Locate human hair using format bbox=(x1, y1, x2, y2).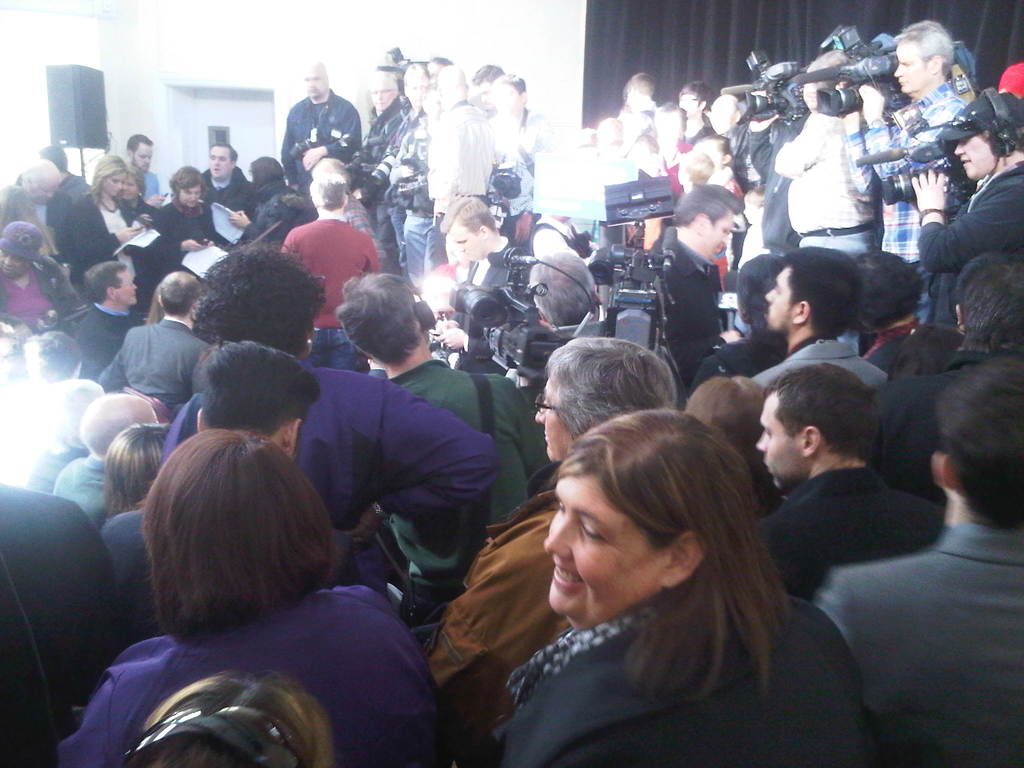
bbox=(187, 340, 324, 433).
